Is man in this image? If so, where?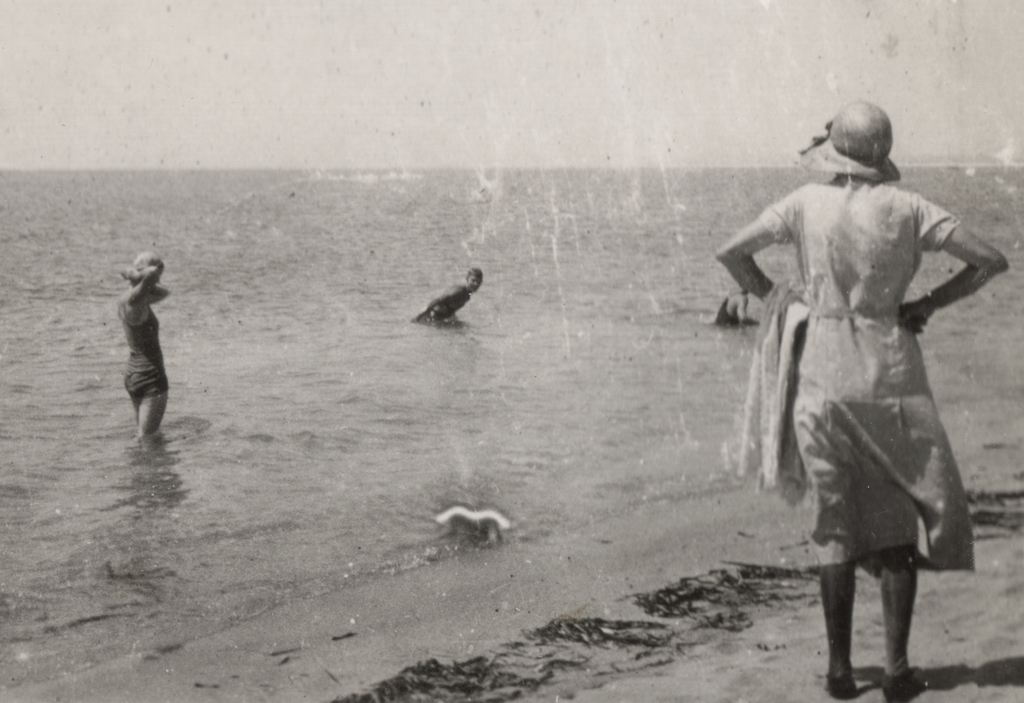
Yes, at select_region(409, 264, 481, 324).
